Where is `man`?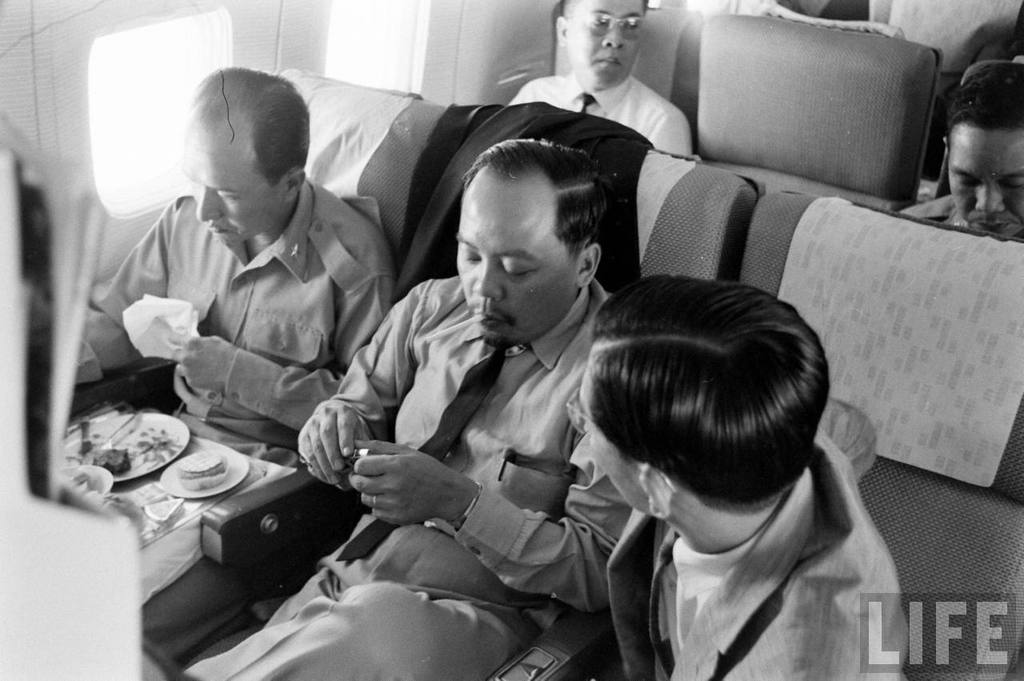
197:111:650:667.
